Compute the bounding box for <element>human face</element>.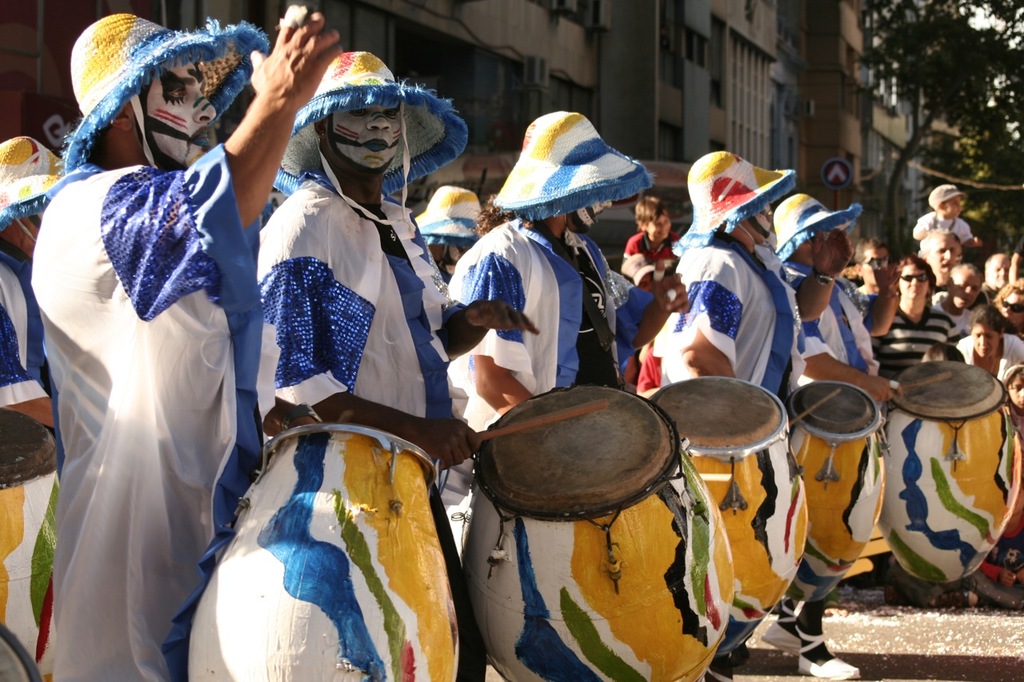
detection(1002, 285, 1023, 330).
